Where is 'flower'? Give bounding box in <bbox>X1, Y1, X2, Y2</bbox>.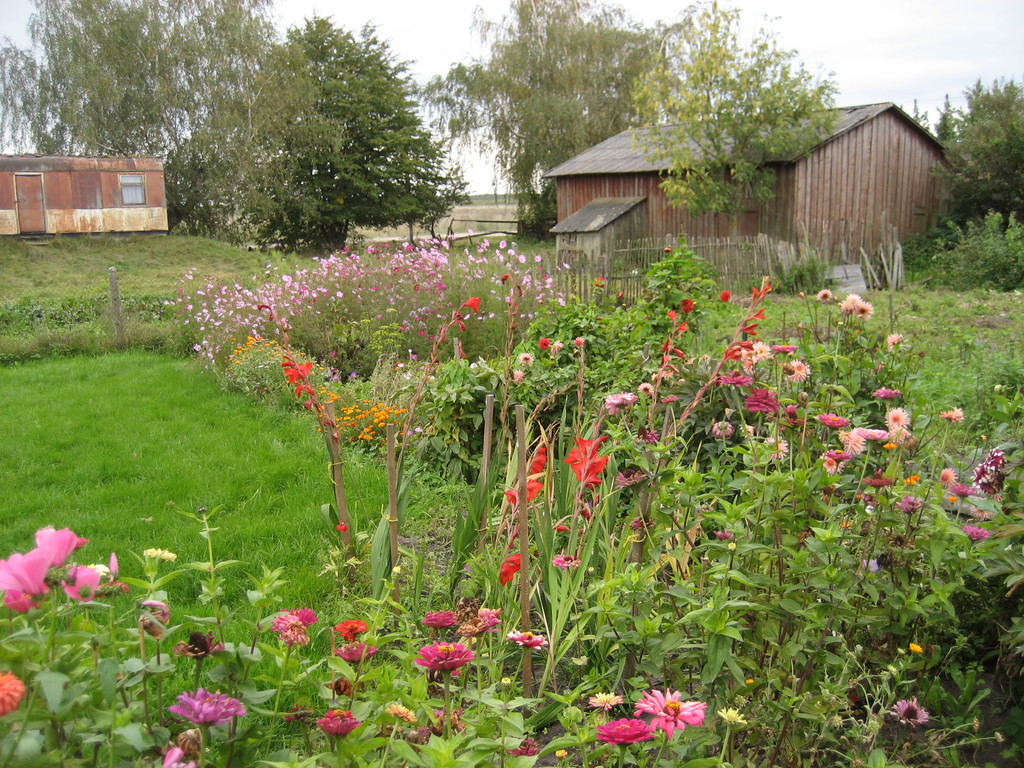
<bbox>972, 715, 981, 731</bbox>.
